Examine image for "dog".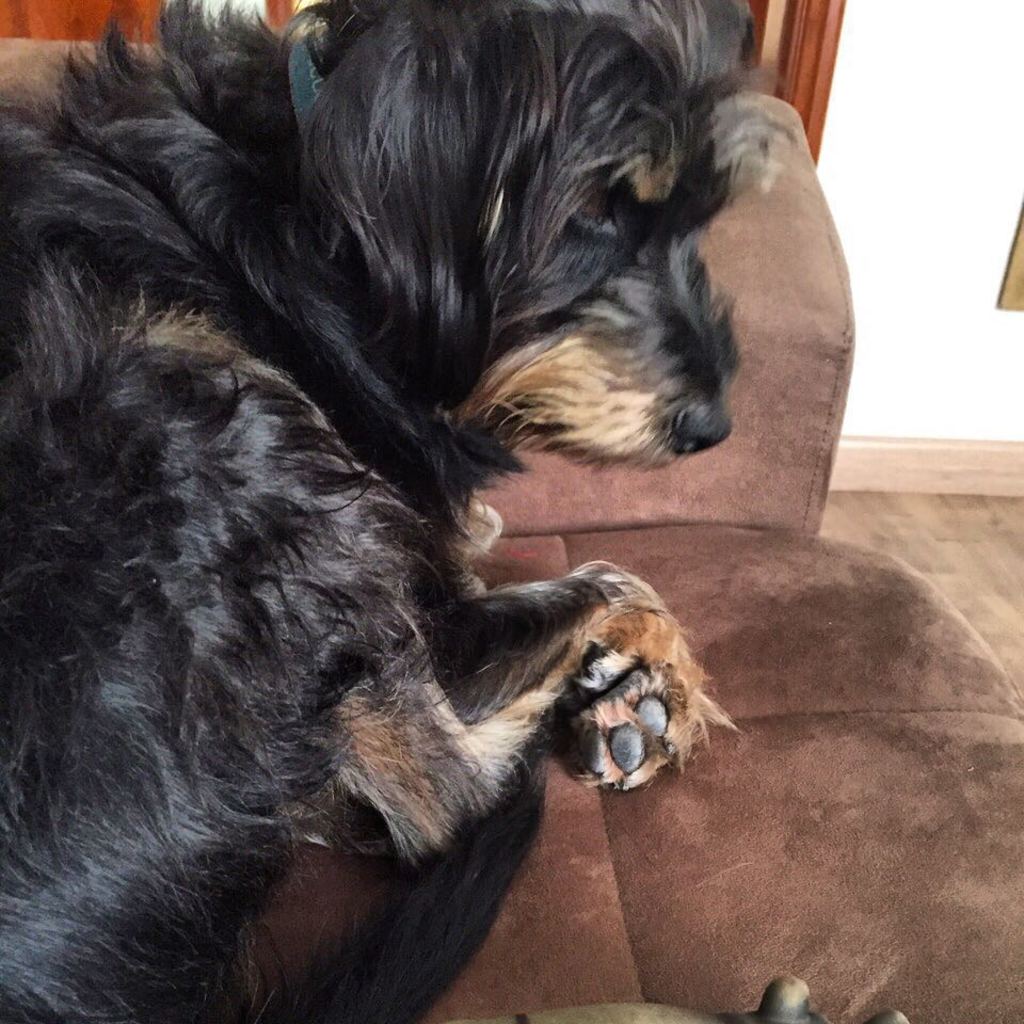
Examination result: bbox=[0, 0, 807, 1023].
